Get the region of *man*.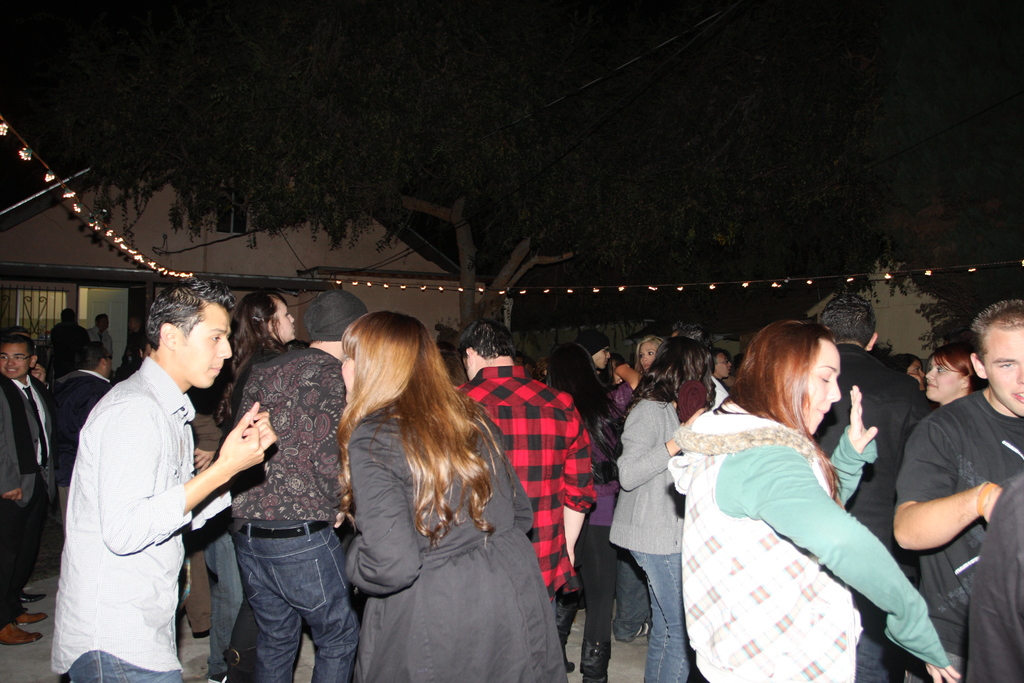
region(0, 333, 64, 641).
